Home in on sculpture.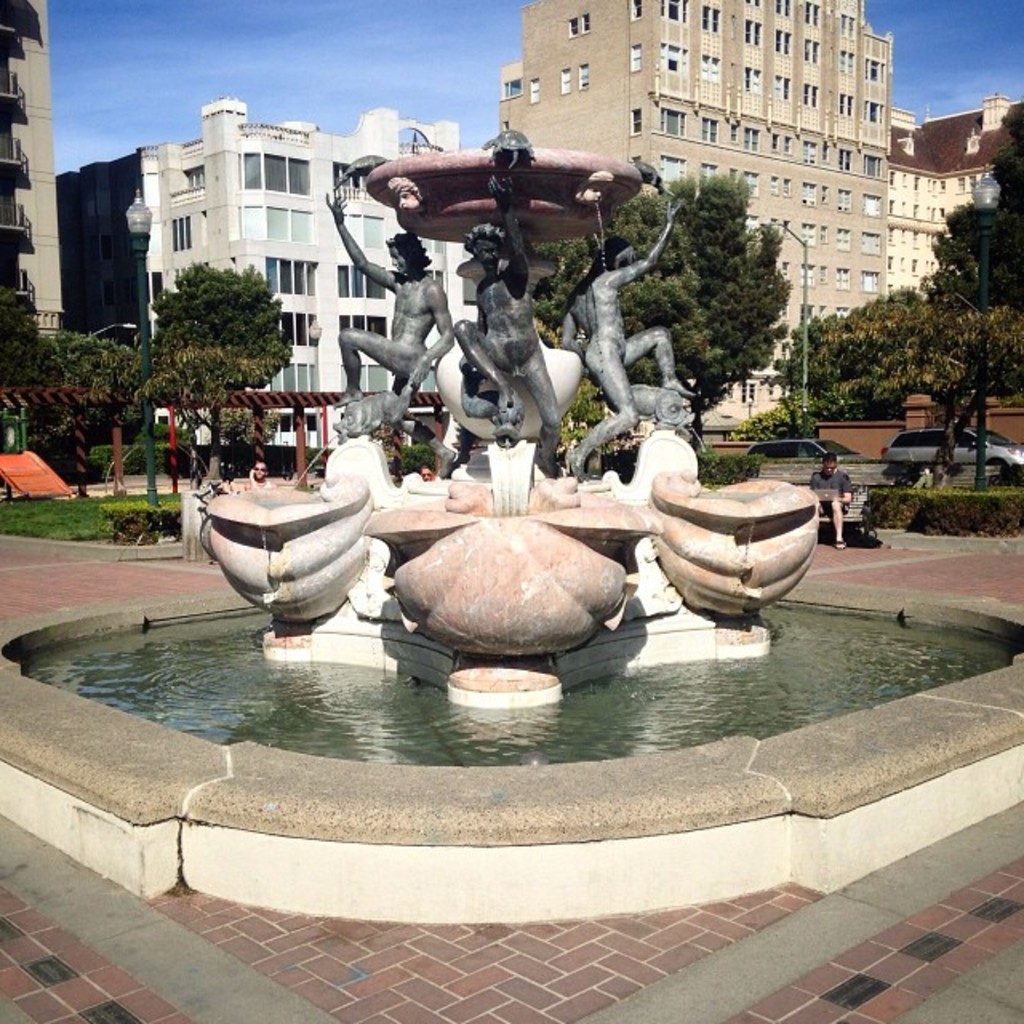
Homed in at crop(558, 198, 702, 483).
